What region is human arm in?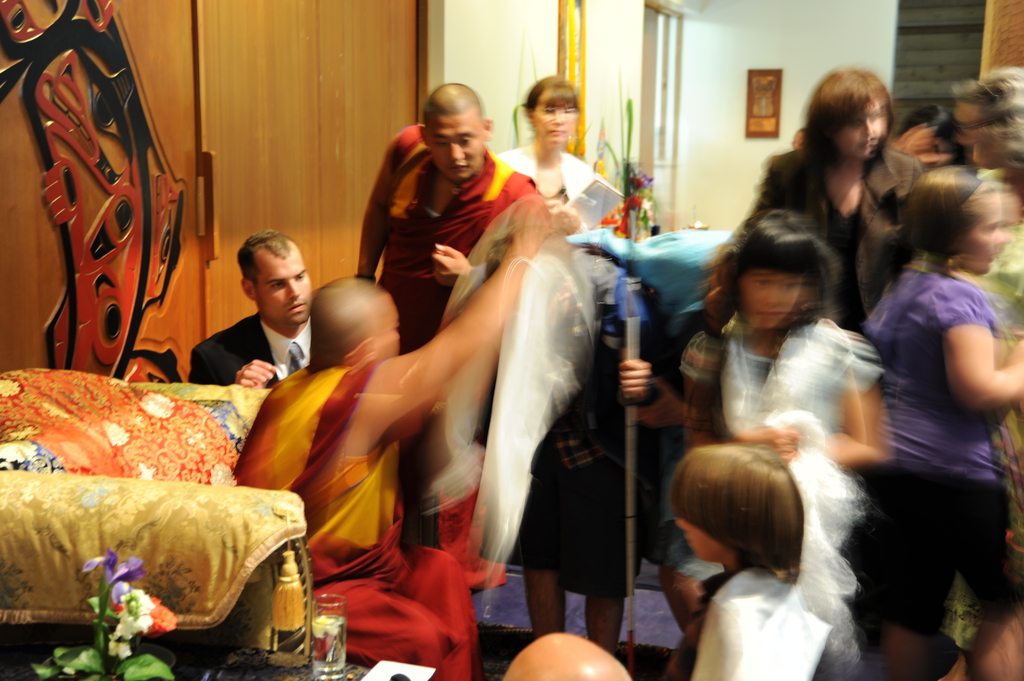
bbox=(944, 326, 1019, 407).
